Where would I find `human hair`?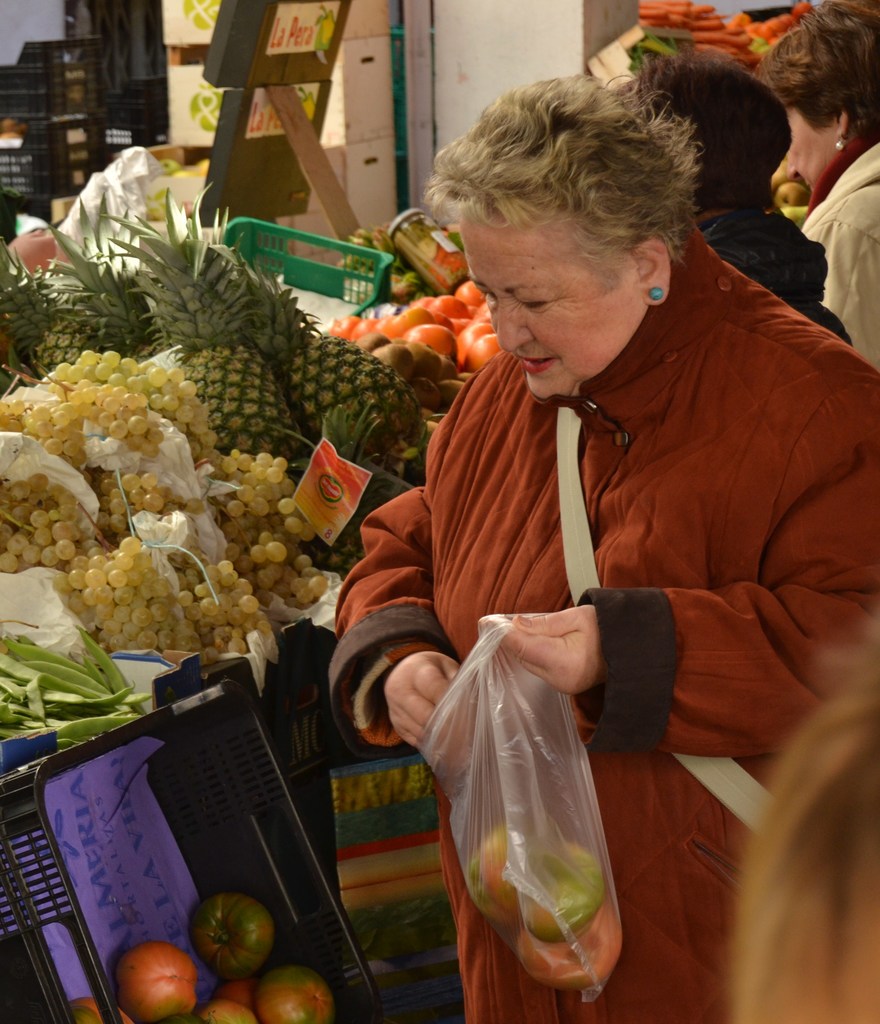
At box(758, 6, 879, 163).
